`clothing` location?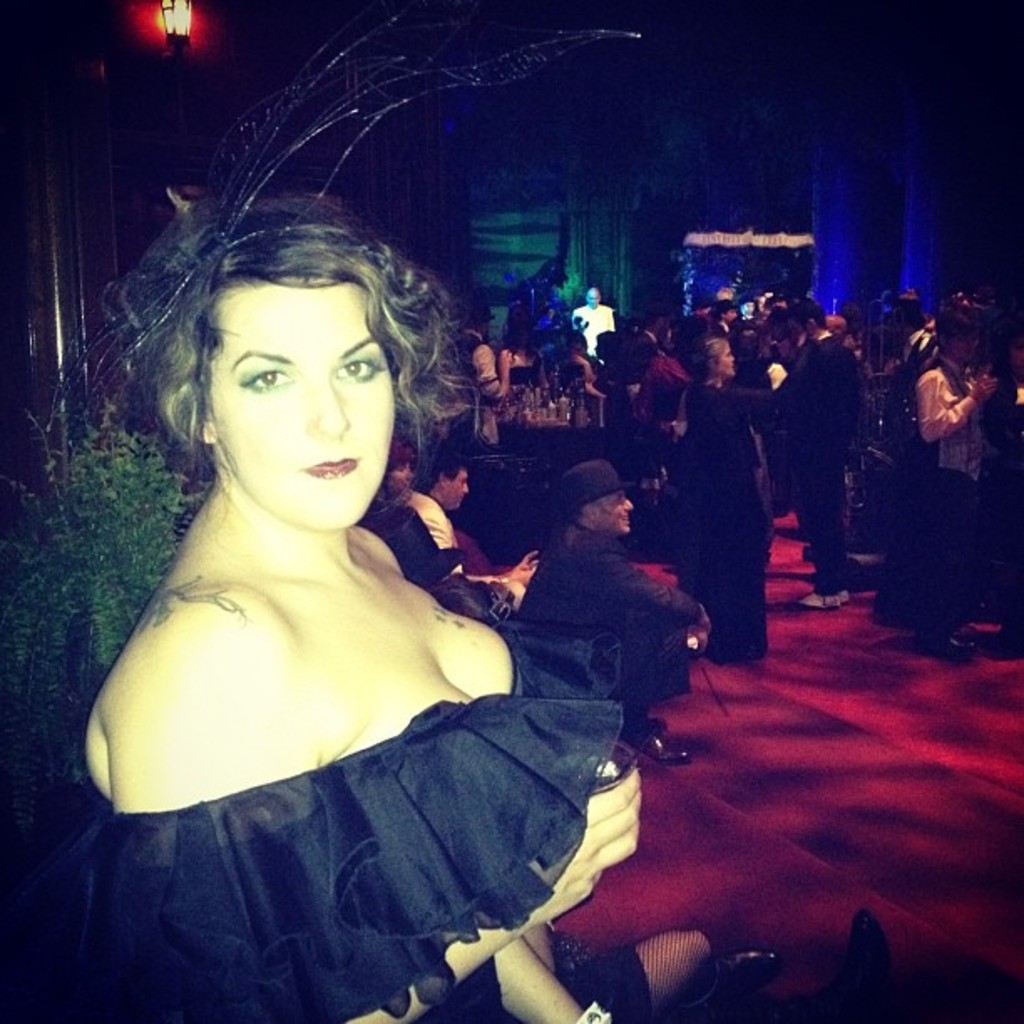
Rect(77, 624, 622, 1022)
